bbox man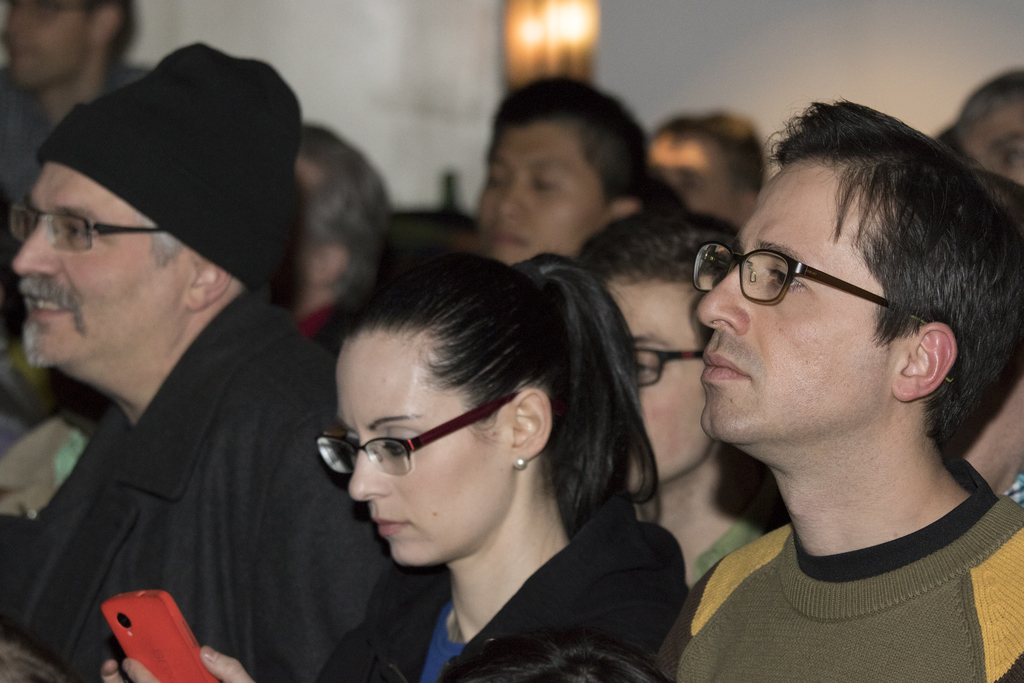
l=0, t=62, r=394, b=682
